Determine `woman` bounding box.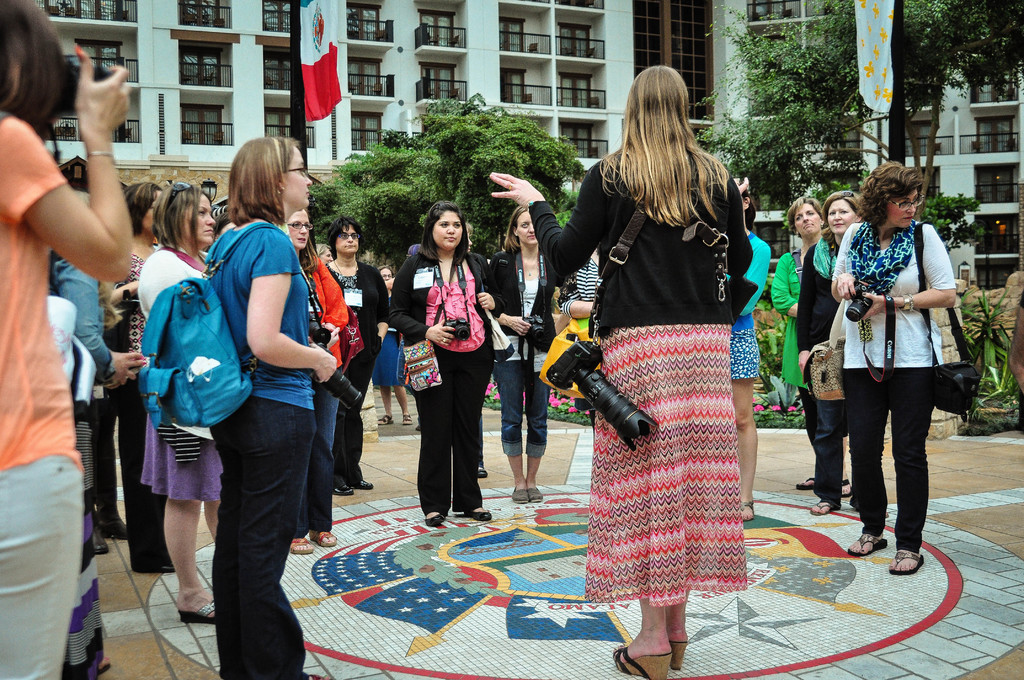
Determined: bbox(402, 187, 515, 544).
